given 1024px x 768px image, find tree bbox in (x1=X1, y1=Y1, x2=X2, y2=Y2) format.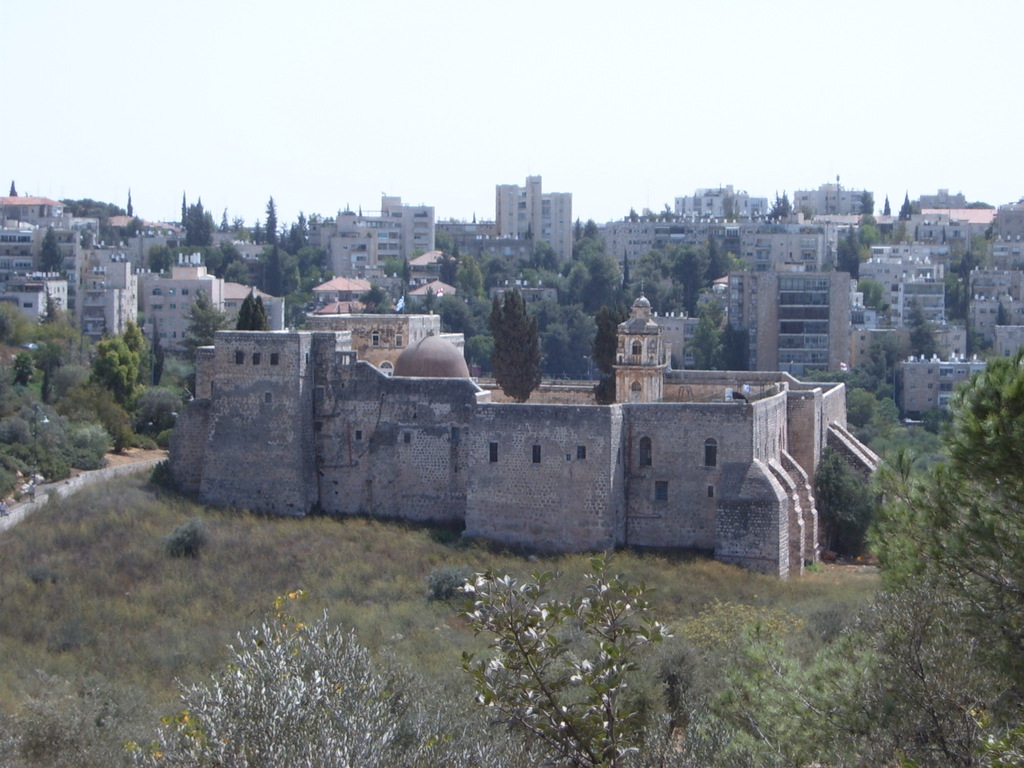
(x1=38, y1=225, x2=65, y2=282).
